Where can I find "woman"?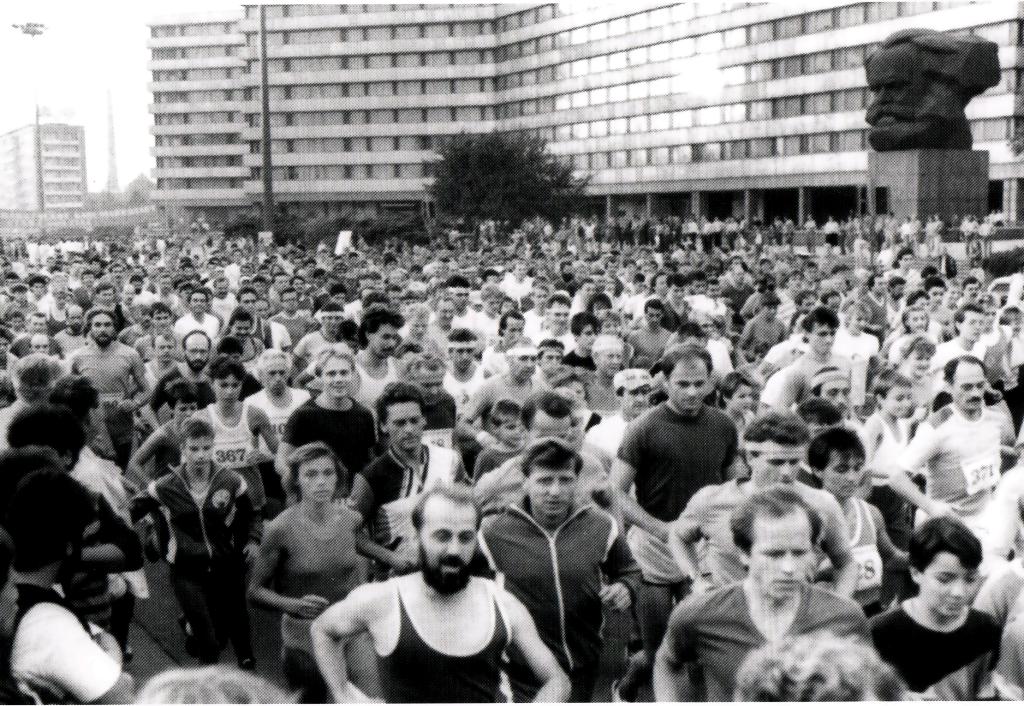
You can find it at crop(888, 332, 945, 437).
